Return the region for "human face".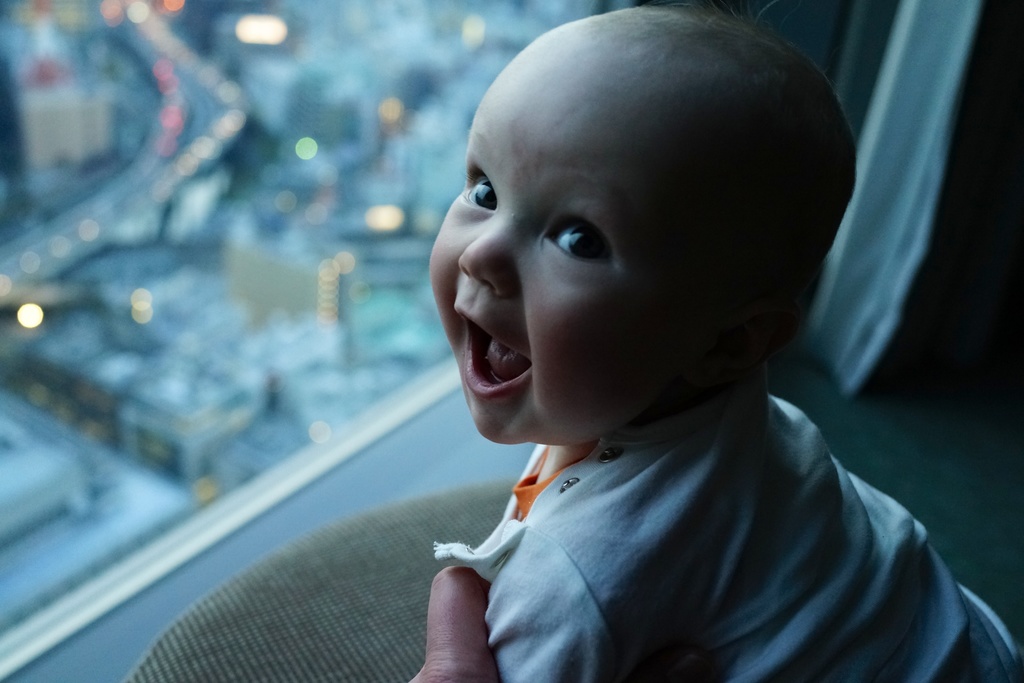
(x1=426, y1=19, x2=726, y2=447).
